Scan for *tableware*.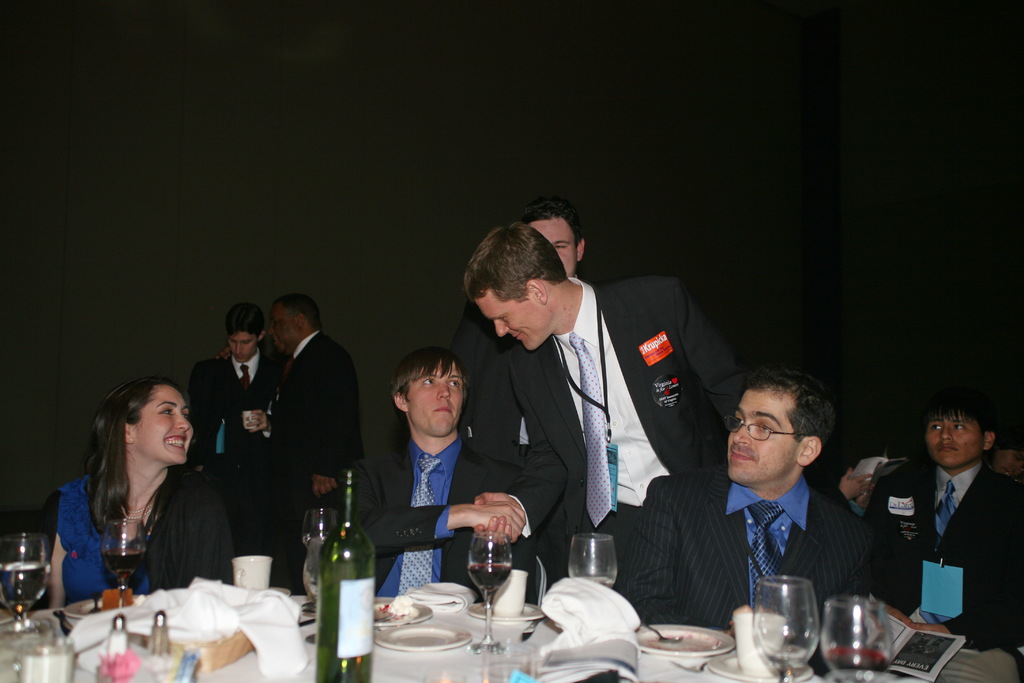
Scan result: left=465, top=528, right=517, bottom=655.
